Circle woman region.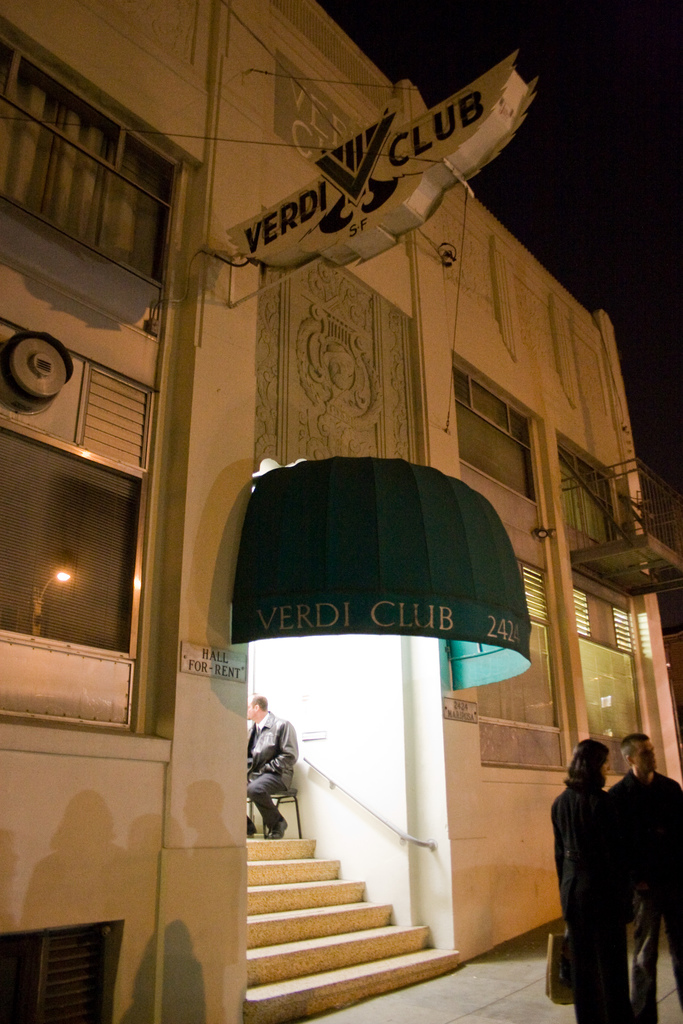
Region: <box>548,744,632,1021</box>.
